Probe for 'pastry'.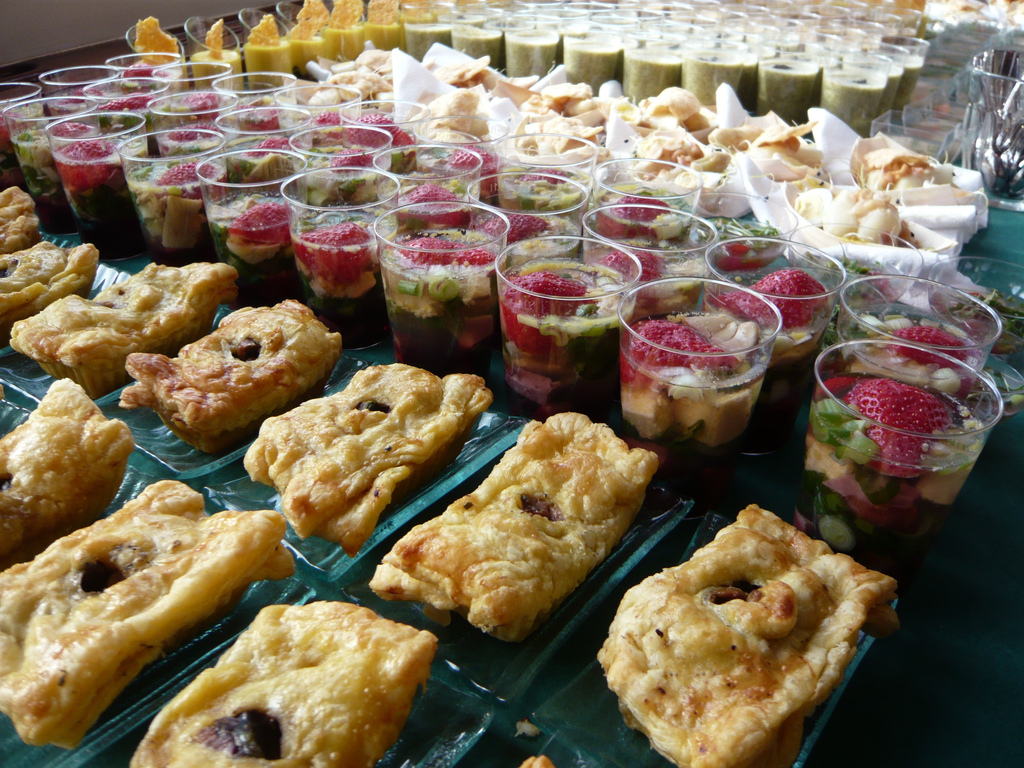
Probe result: select_region(3, 265, 240, 392).
